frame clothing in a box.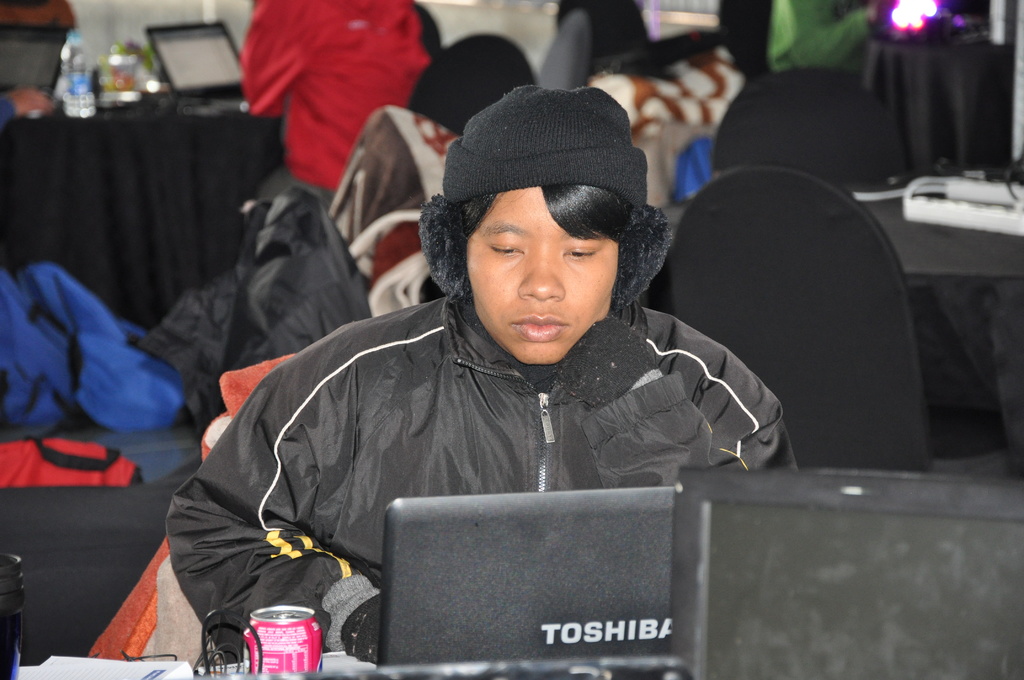
(x1=757, y1=0, x2=873, y2=72).
